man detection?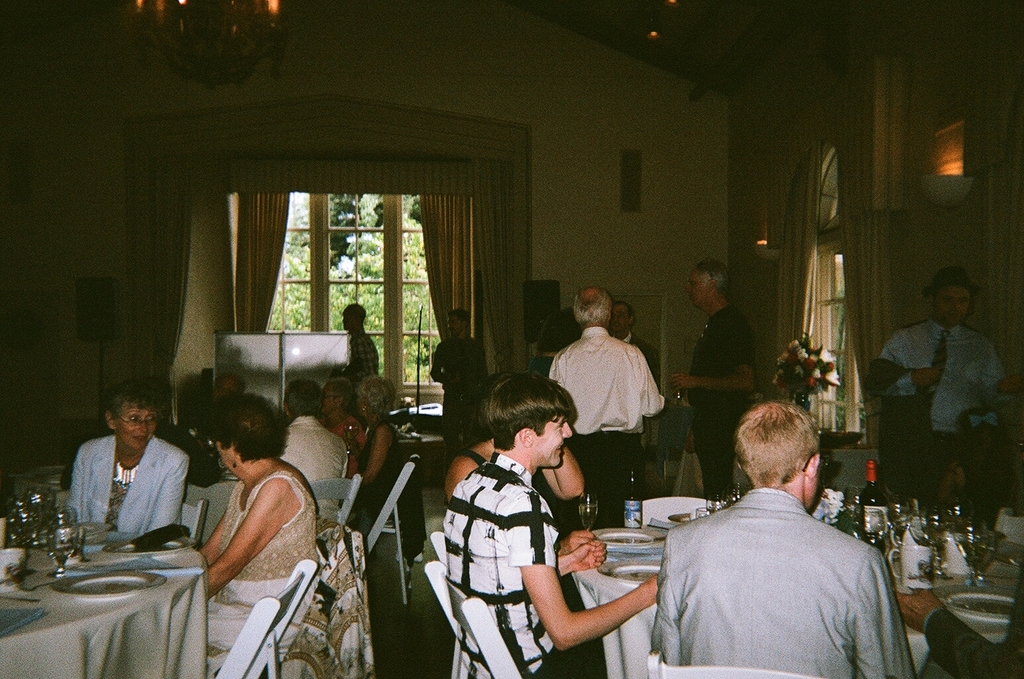
[left=603, top=304, right=661, bottom=499]
